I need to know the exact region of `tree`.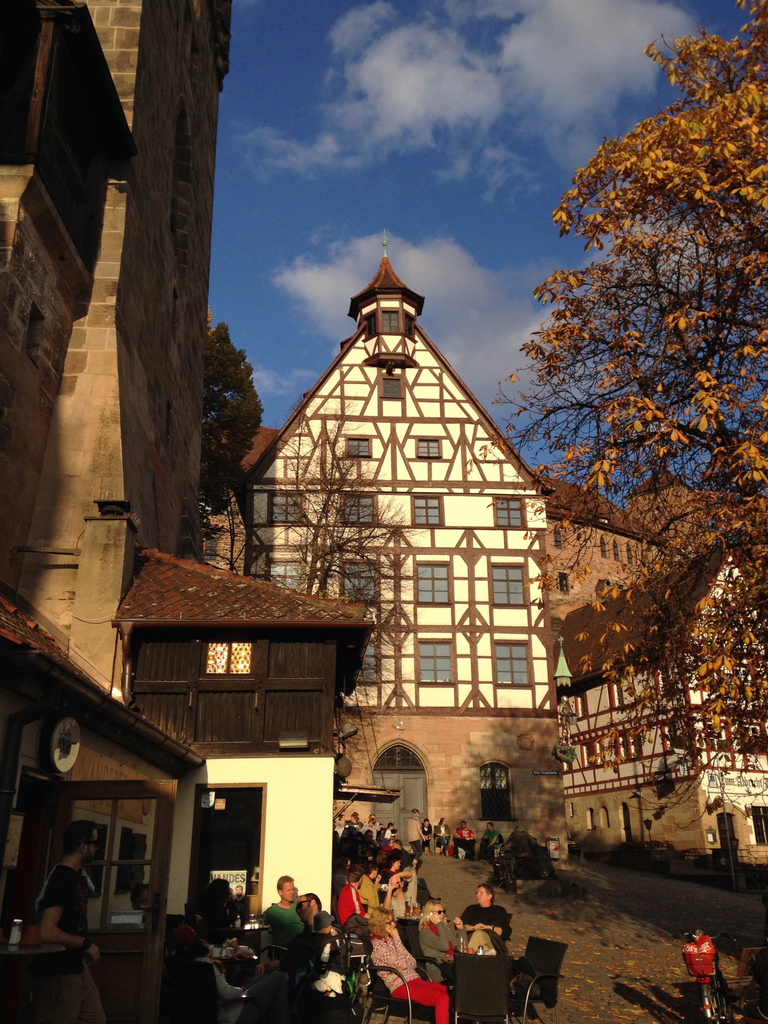
Region: l=510, t=60, r=750, b=640.
